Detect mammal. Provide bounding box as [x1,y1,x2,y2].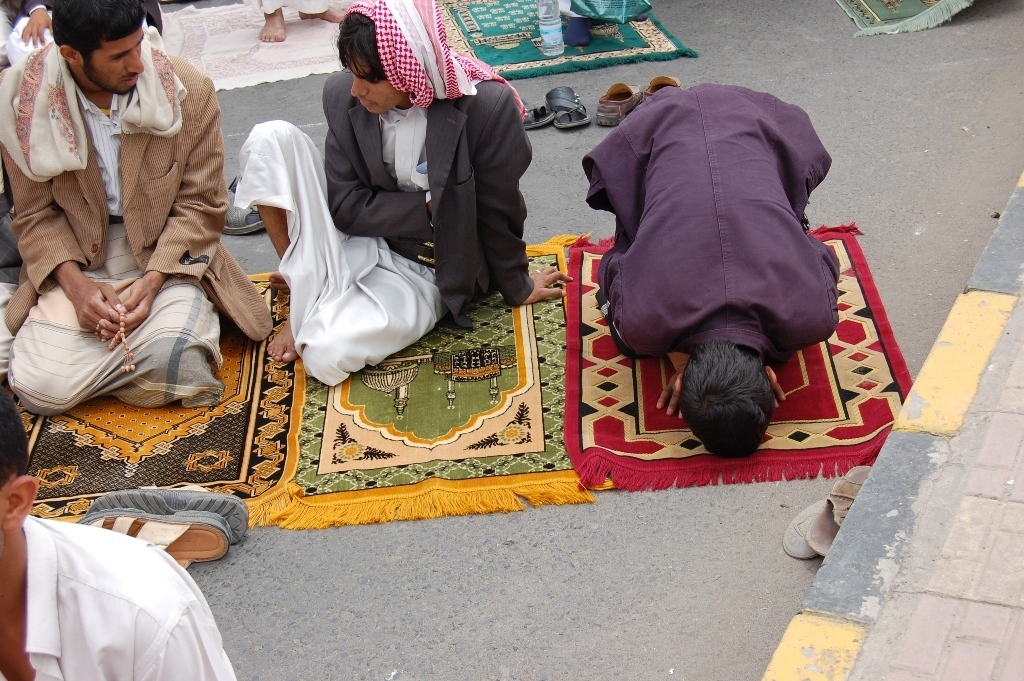
[0,0,25,51].
